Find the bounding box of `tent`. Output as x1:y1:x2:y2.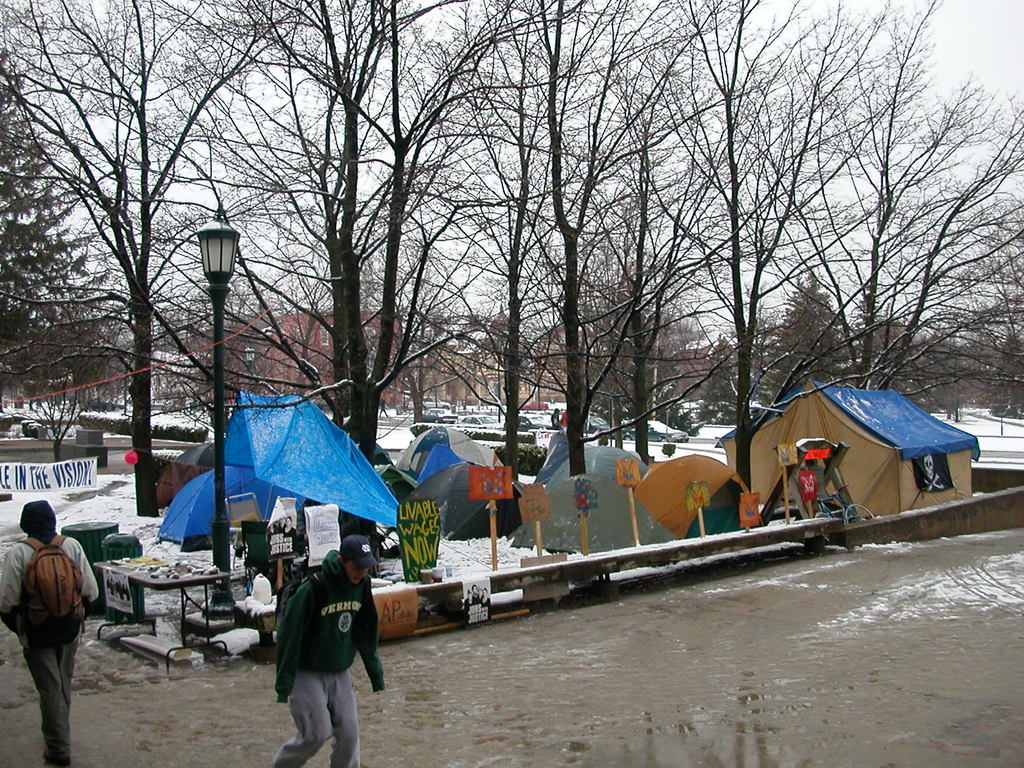
732:384:982:535.
